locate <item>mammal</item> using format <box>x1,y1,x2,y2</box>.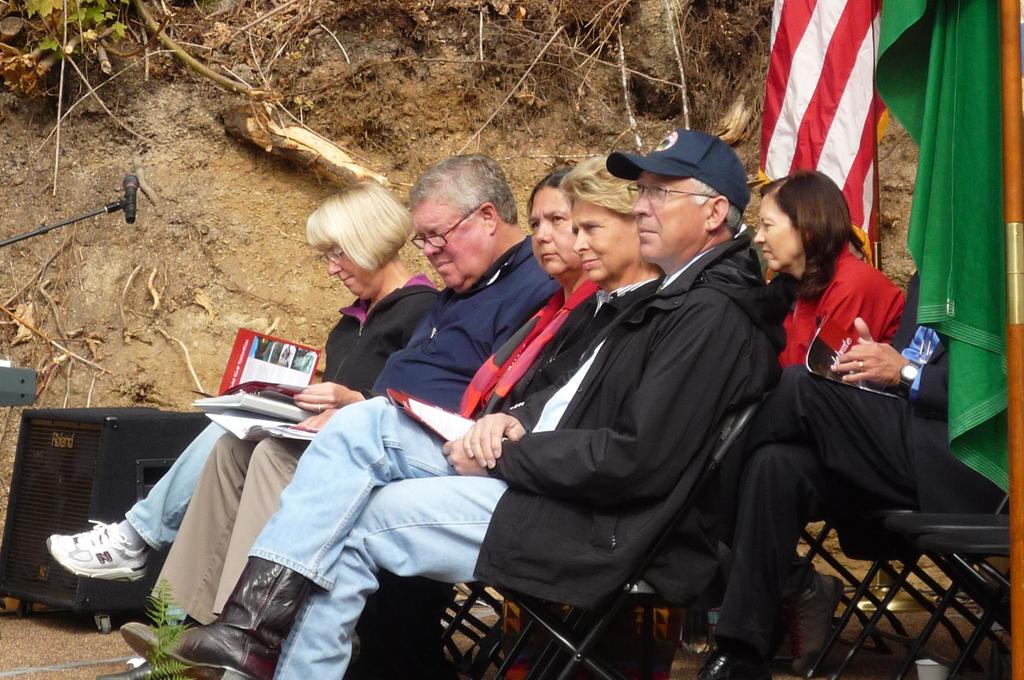
<box>106,154,551,678</box>.
